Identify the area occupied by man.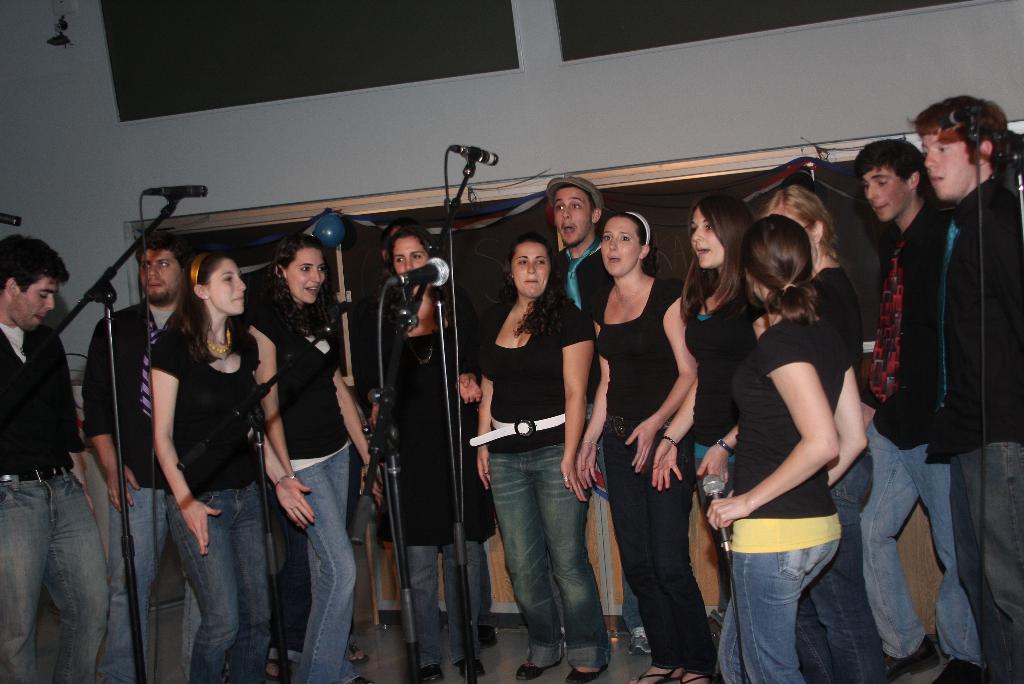
Area: bbox=[81, 234, 202, 683].
